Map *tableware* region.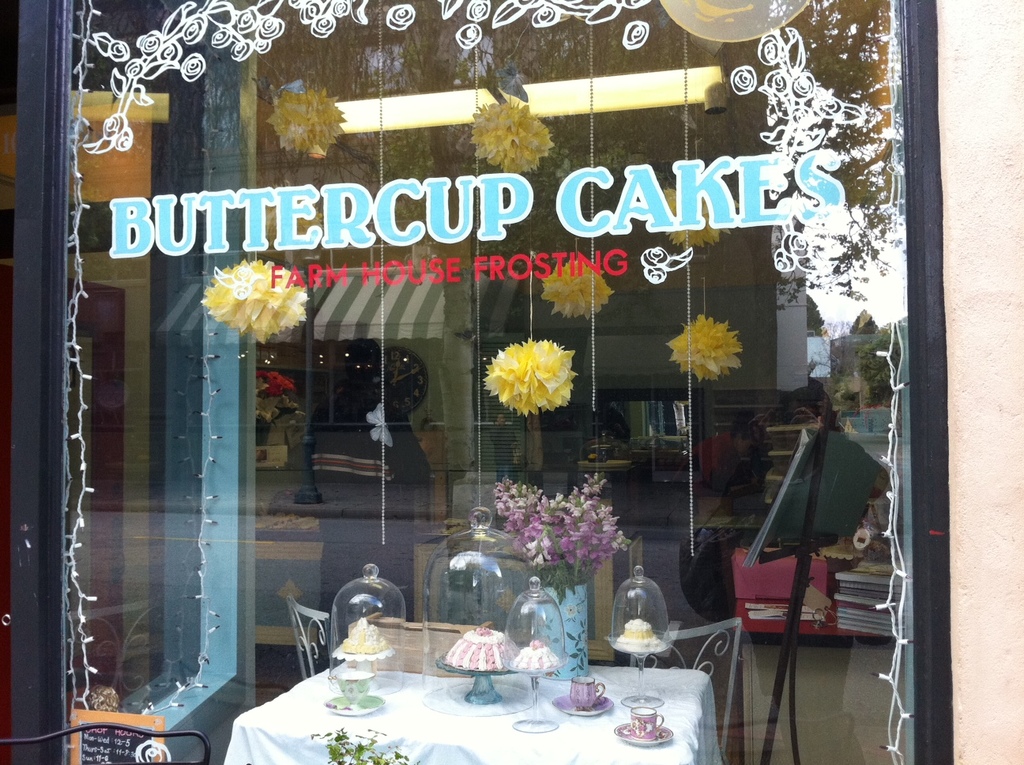
Mapped to rect(325, 690, 387, 717).
